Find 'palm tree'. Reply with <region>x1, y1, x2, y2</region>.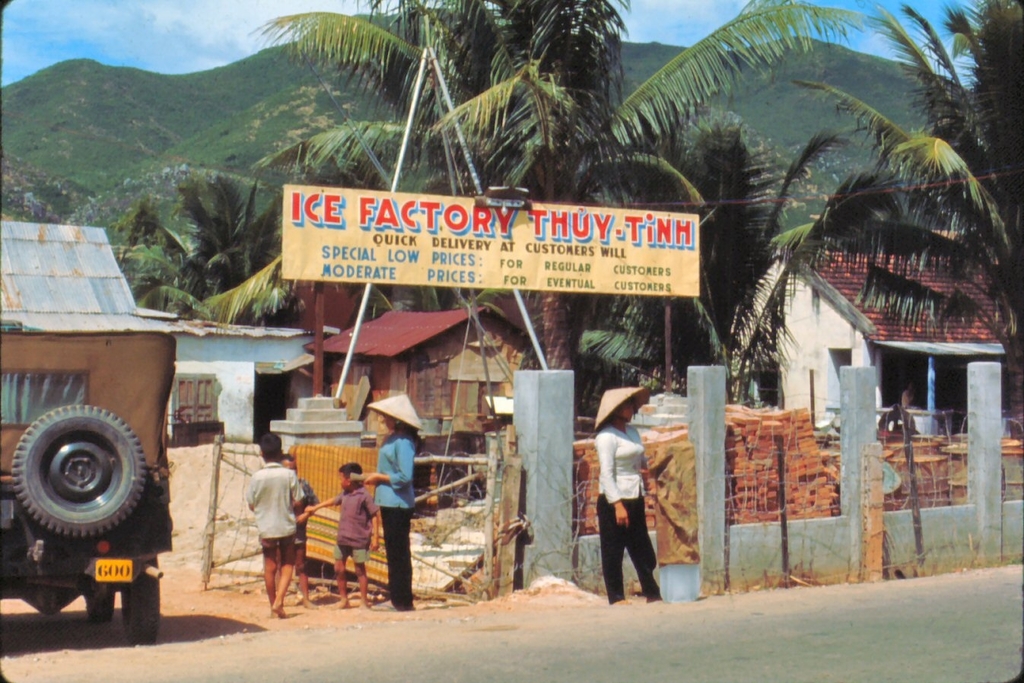
<region>778, 0, 1023, 425</region>.
